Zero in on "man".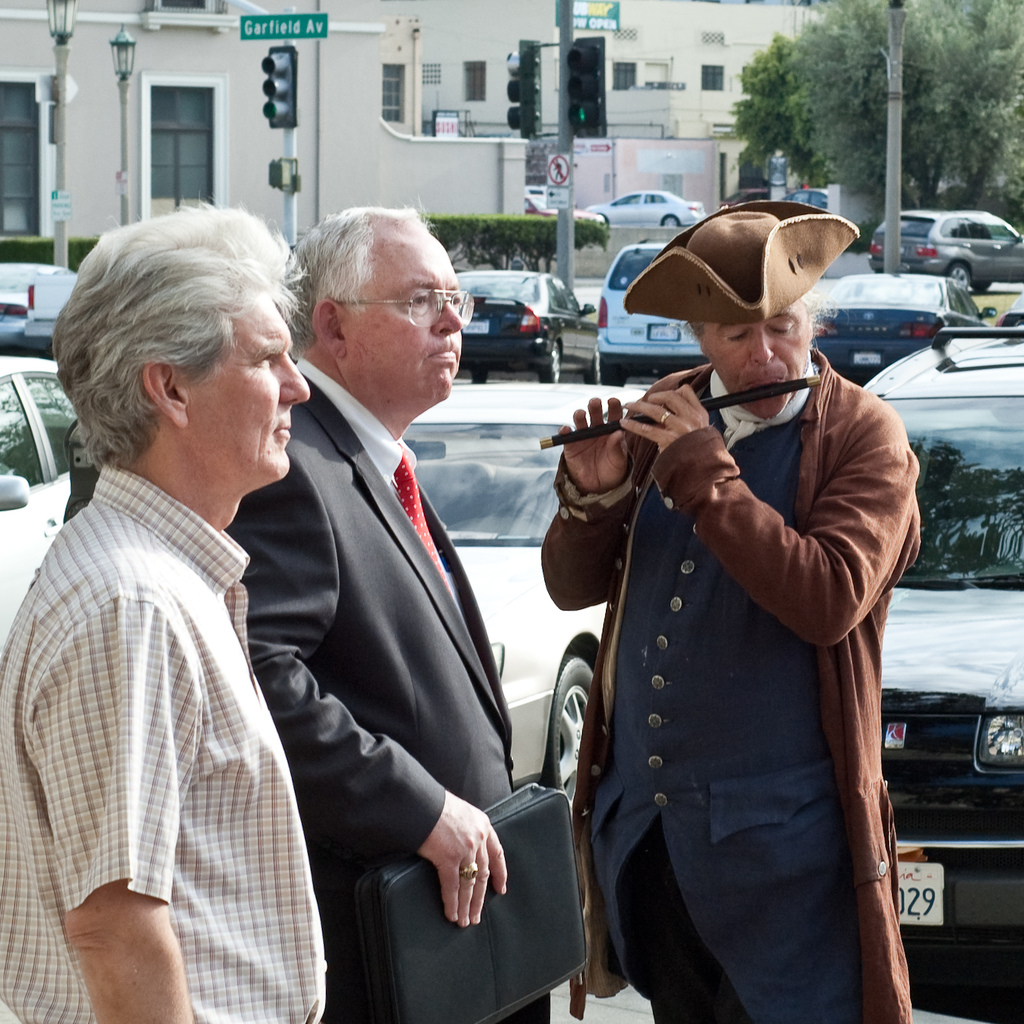
Zeroed in: region(548, 212, 938, 1003).
